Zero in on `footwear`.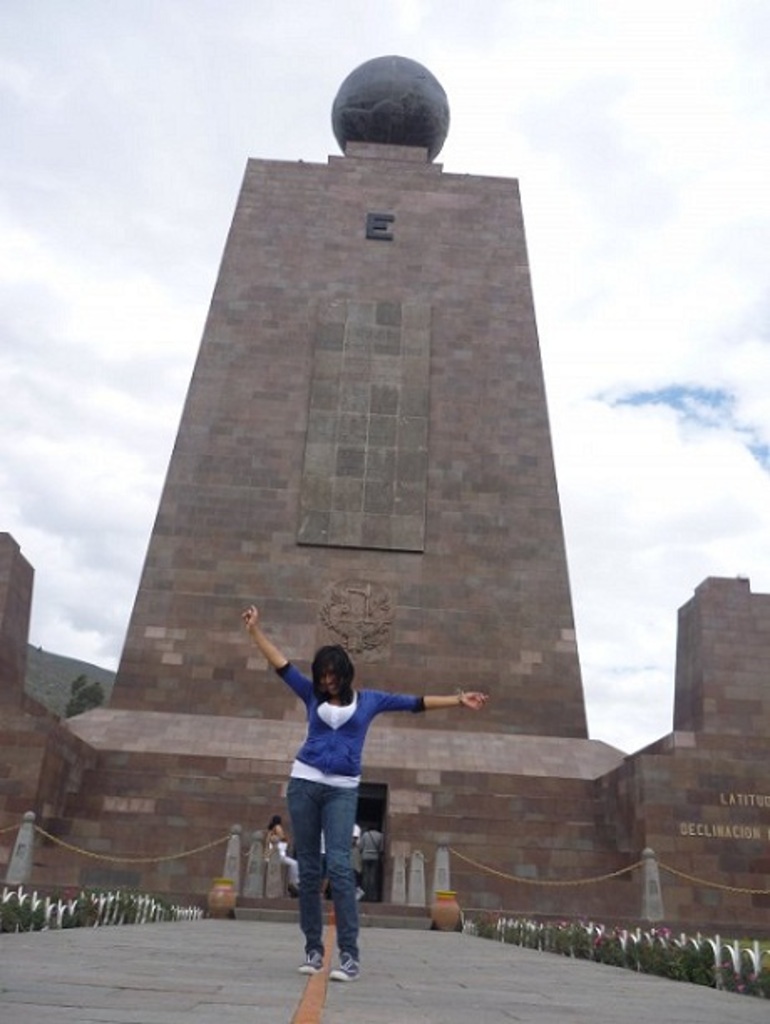
Zeroed in: l=296, t=952, r=315, b=975.
